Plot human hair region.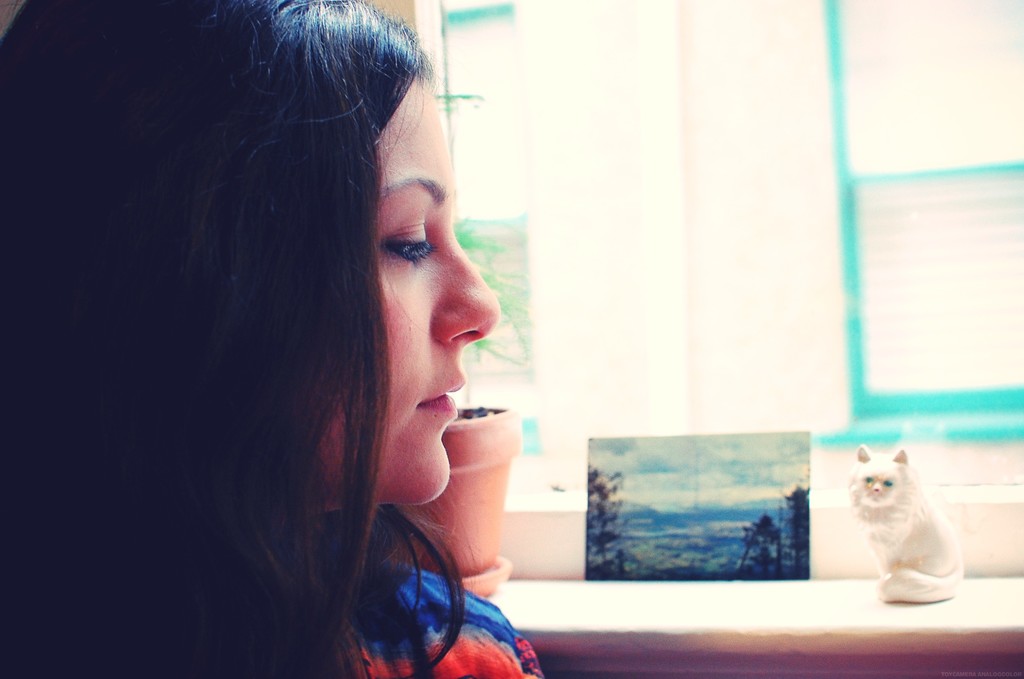
Plotted at left=51, top=13, right=449, bottom=626.
